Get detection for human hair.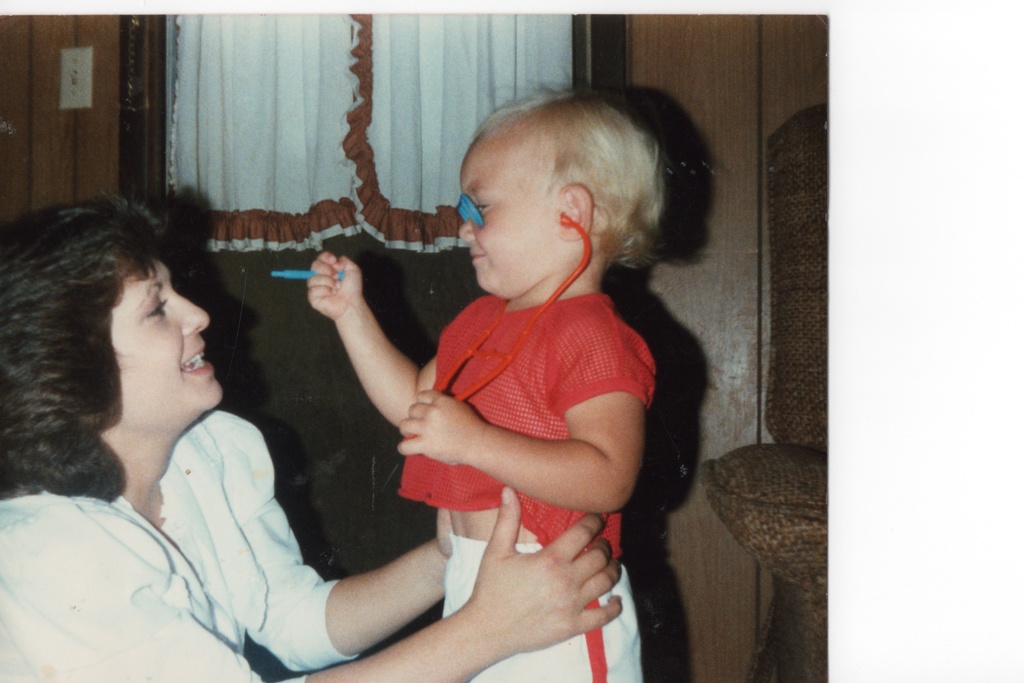
Detection: (x1=11, y1=184, x2=215, y2=487).
